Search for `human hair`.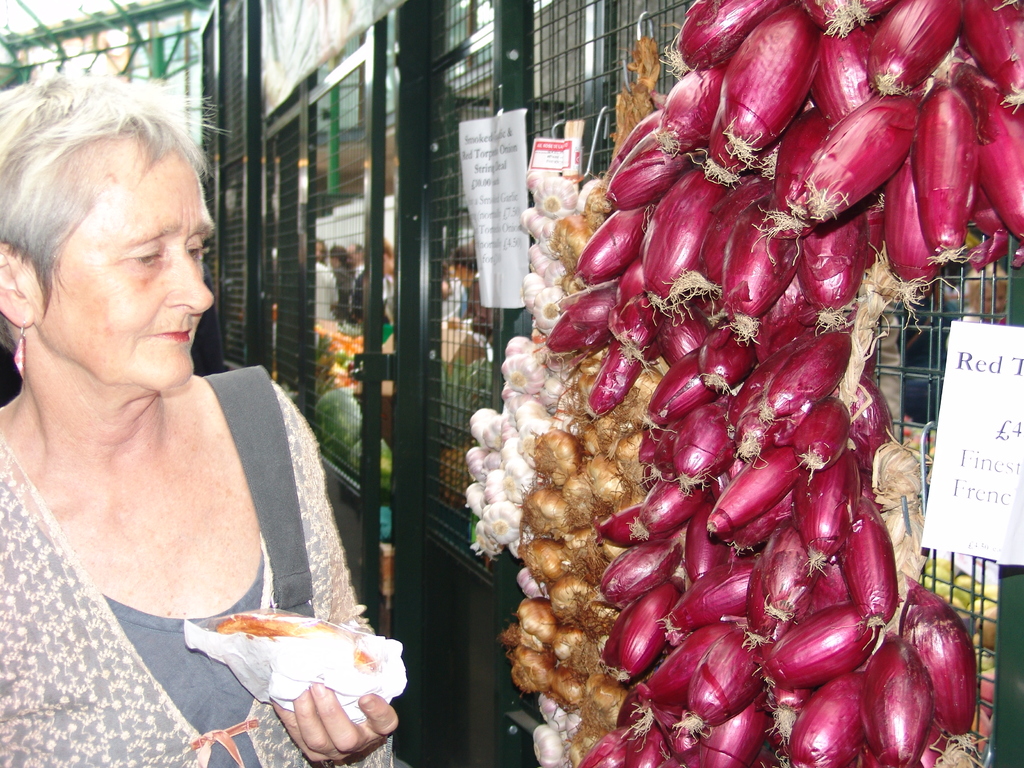
Found at bbox=(382, 237, 396, 256).
